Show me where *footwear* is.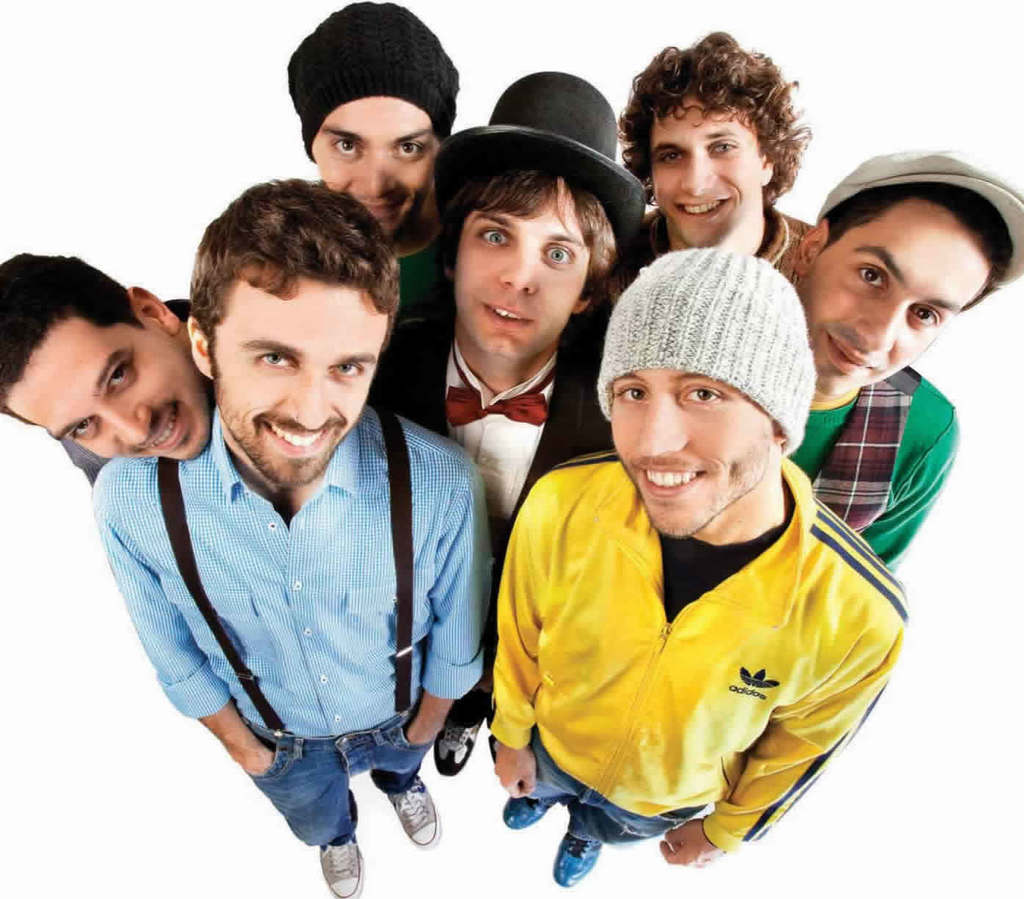
*footwear* is at locate(501, 798, 550, 828).
